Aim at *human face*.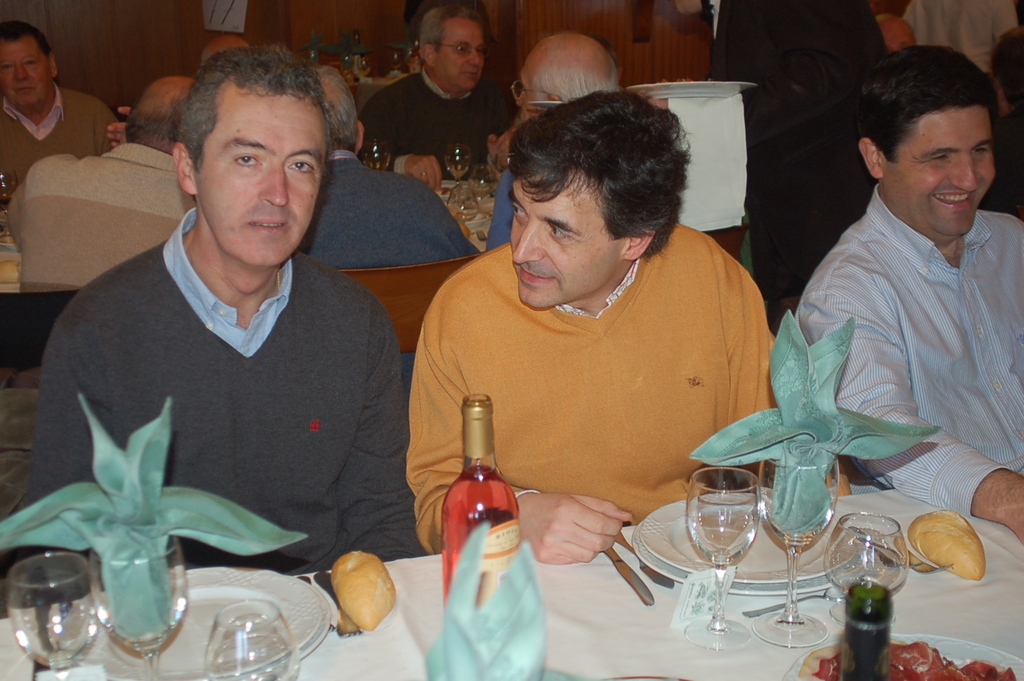
Aimed at box=[0, 42, 54, 108].
